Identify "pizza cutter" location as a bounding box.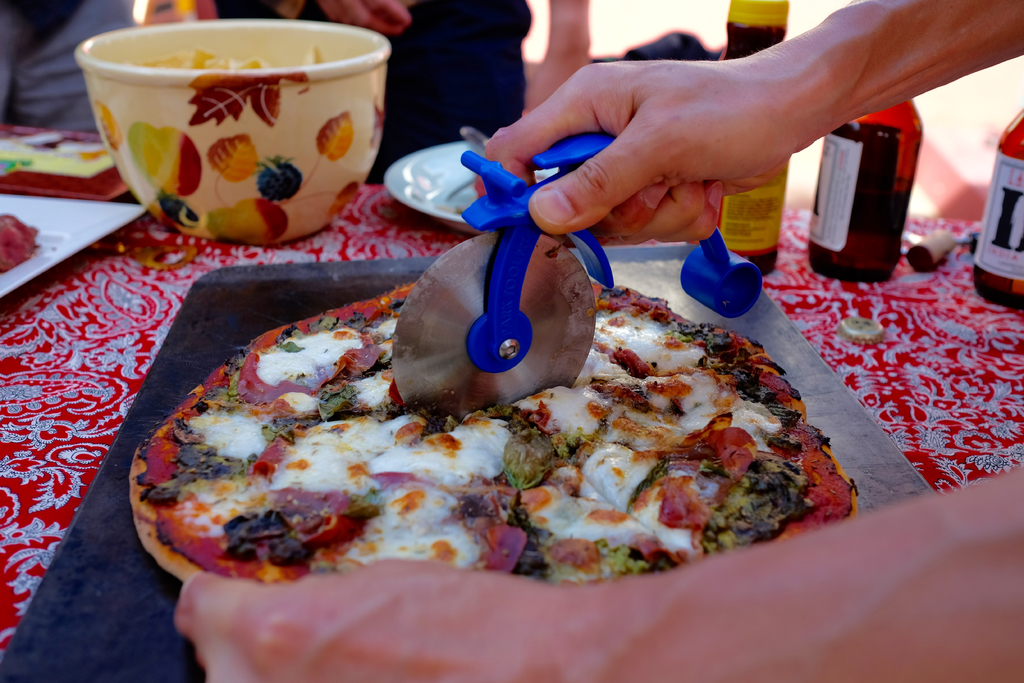
[x1=392, y1=129, x2=765, y2=434].
